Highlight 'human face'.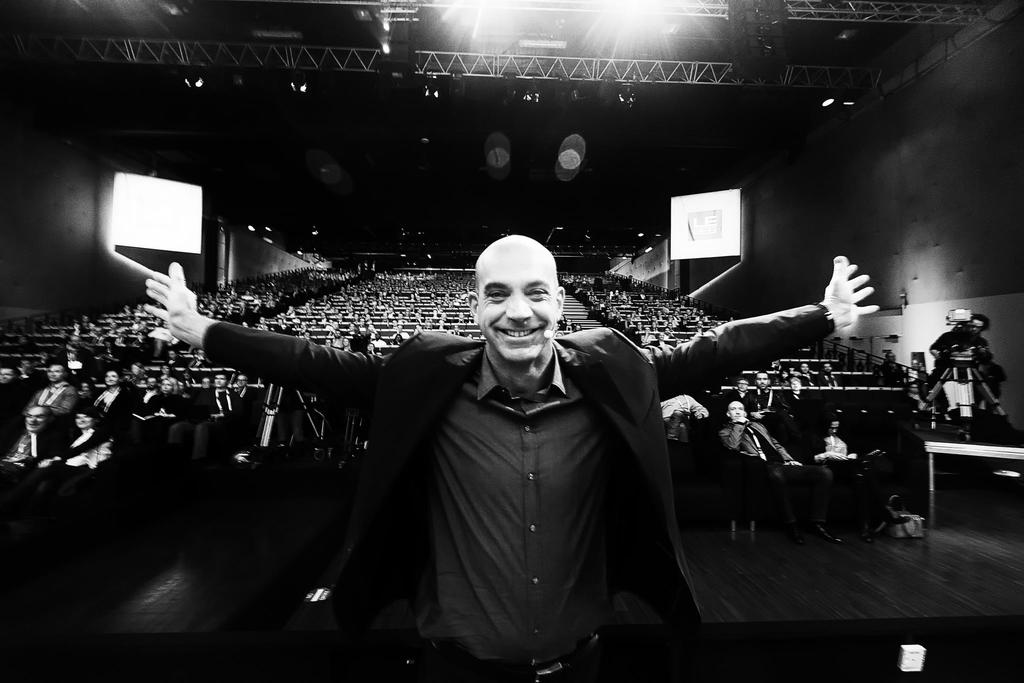
Highlighted region: 0,365,10,384.
